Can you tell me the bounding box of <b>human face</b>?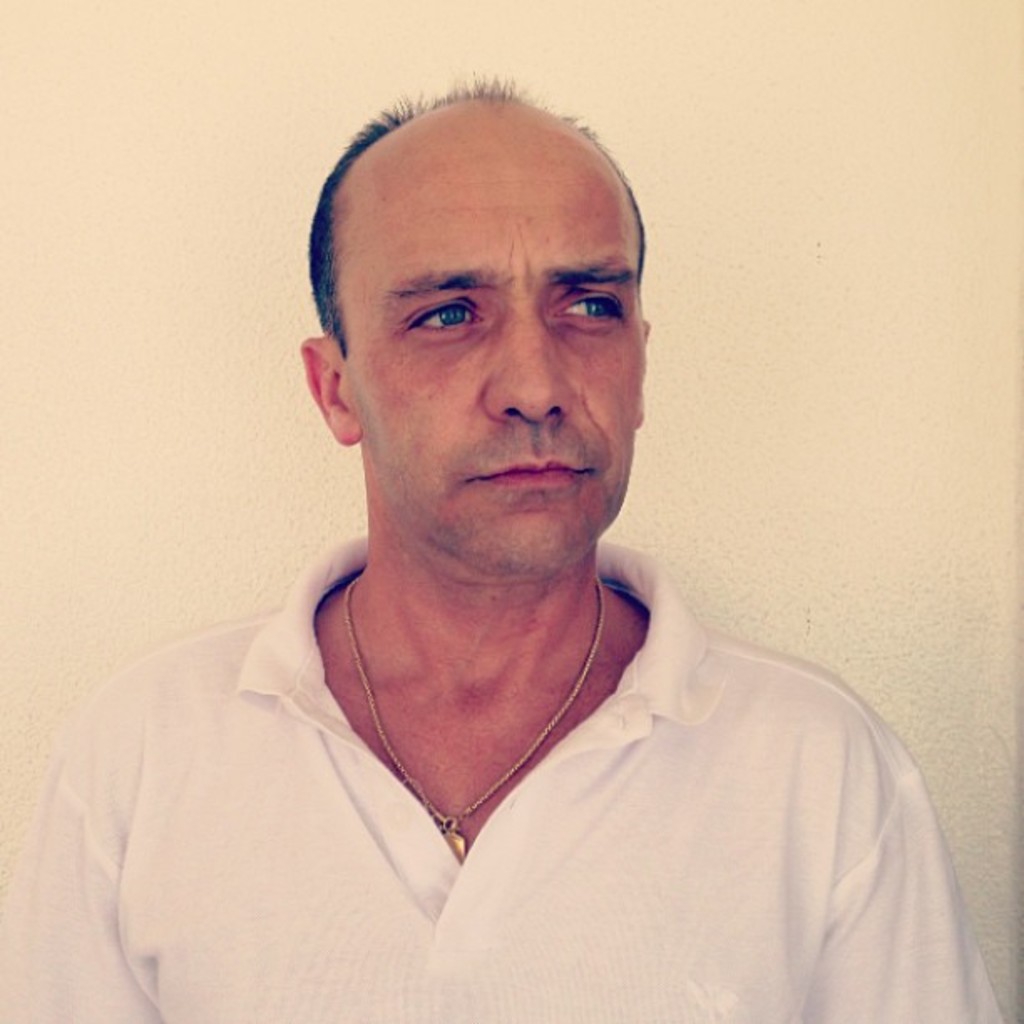
(350,144,646,564).
